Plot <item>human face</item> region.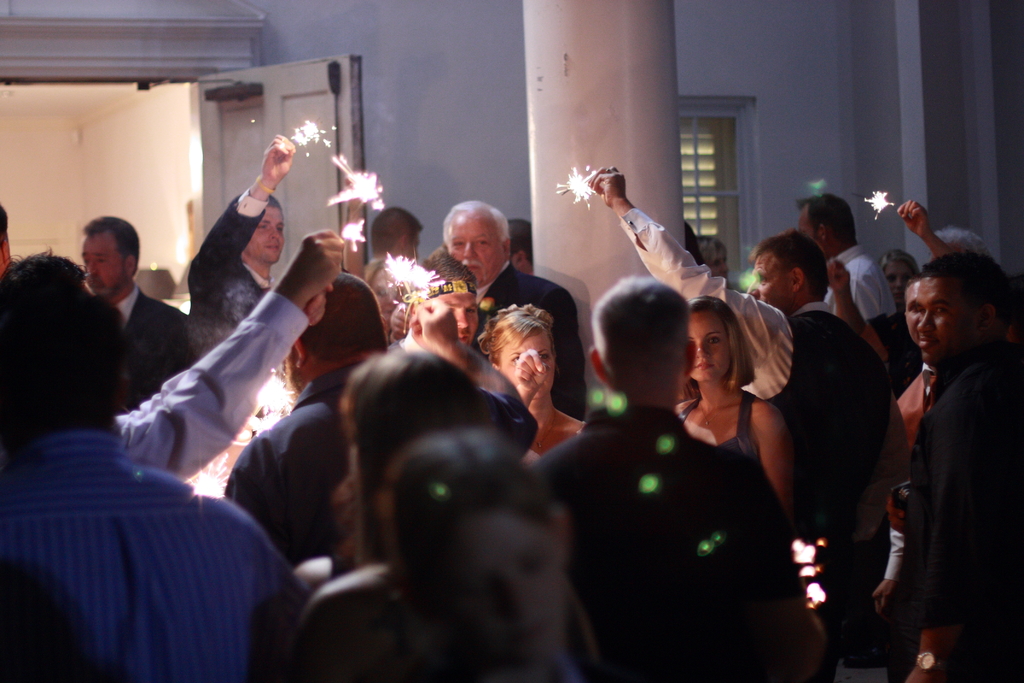
Plotted at <box>443,213,502,281</box>.
